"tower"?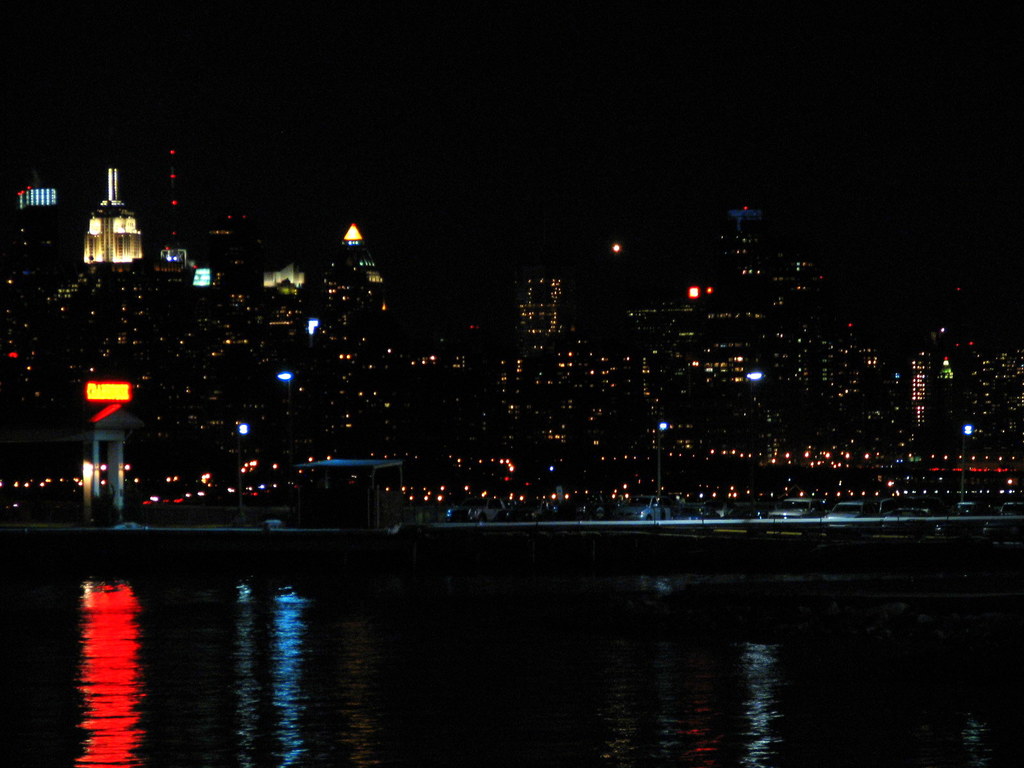
[left=320, top=220, right=397, bottom=464]
